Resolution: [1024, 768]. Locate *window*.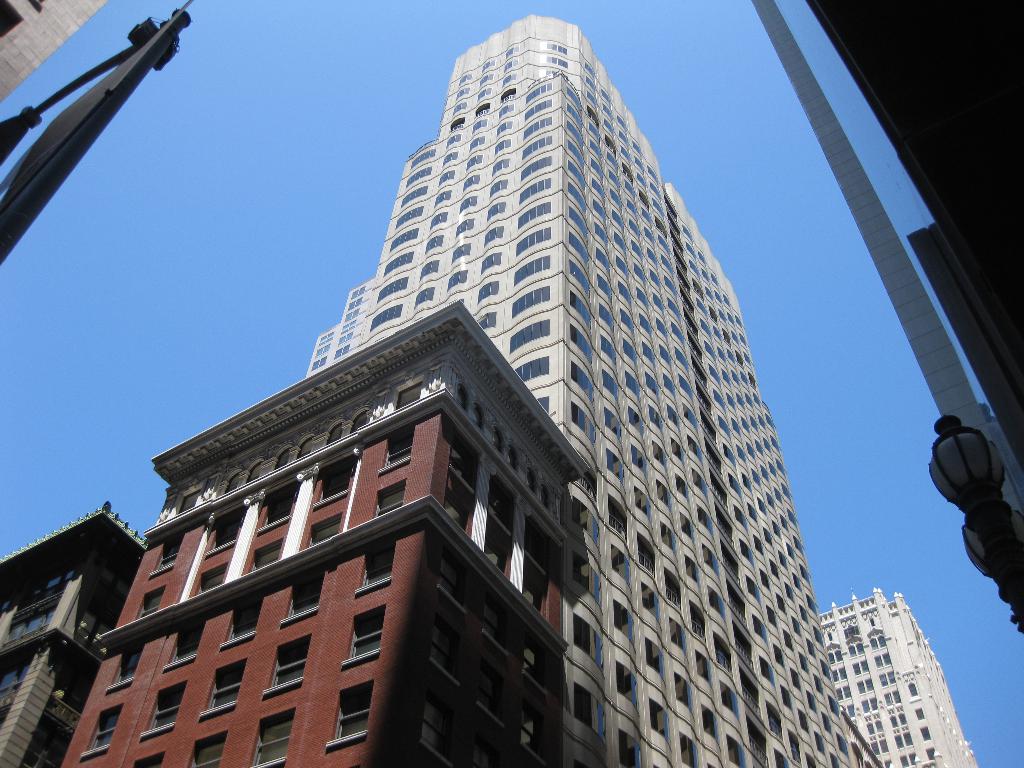
{"x1": 634, "y1": 532, "x2": 656, "y2": 580}.
